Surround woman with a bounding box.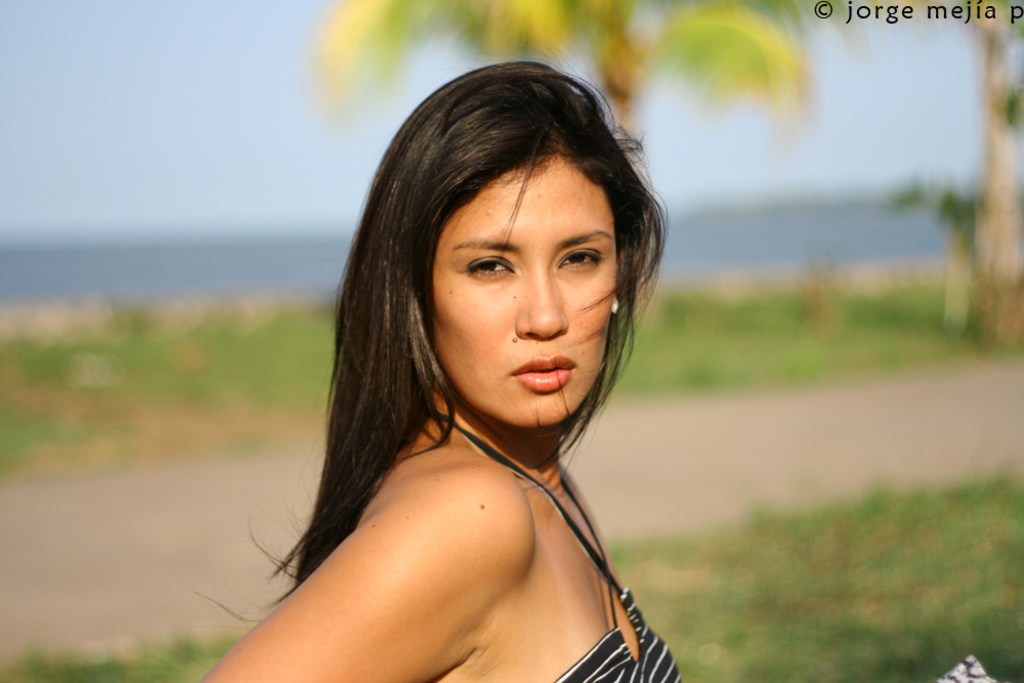
left=214, top=60, right=696, bottom=682.
